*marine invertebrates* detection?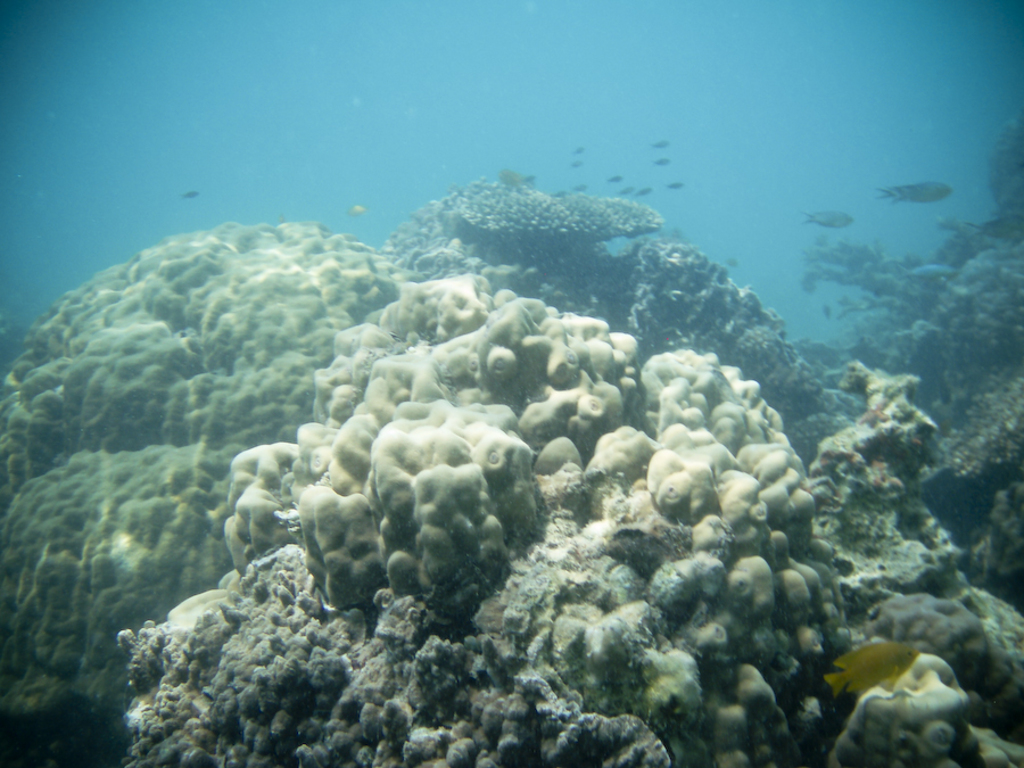
region(133, 269, 864, 767)
